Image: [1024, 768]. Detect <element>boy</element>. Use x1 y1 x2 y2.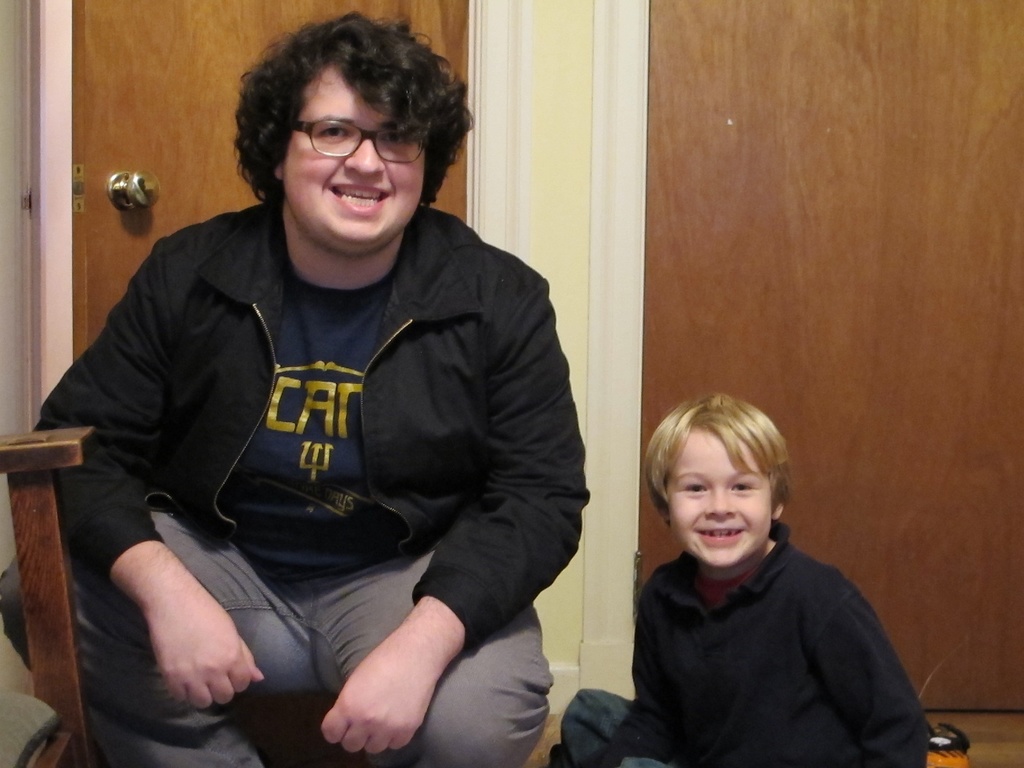
587 391 906 767.
